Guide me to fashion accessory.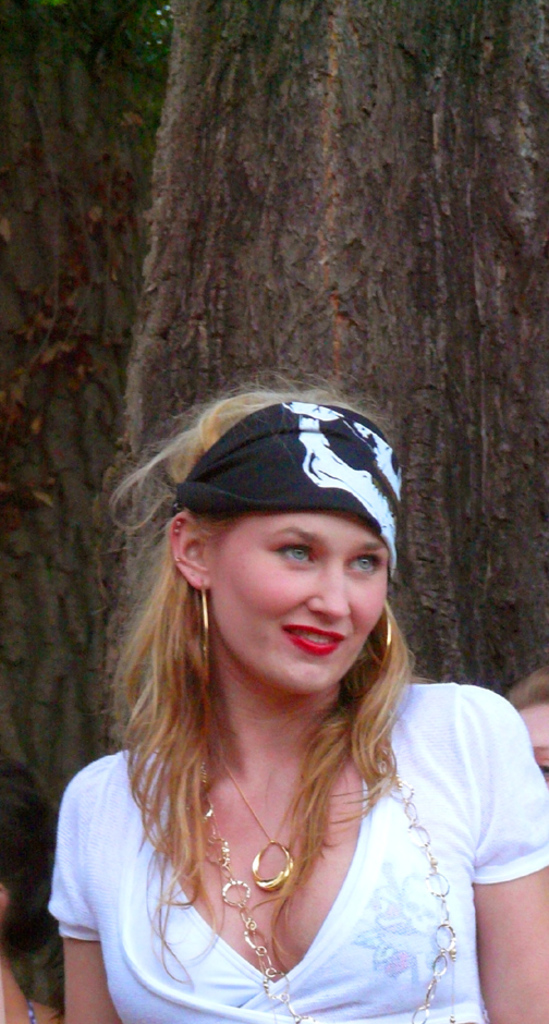
Guidance: bbox(203, 759, 462, 1020).
